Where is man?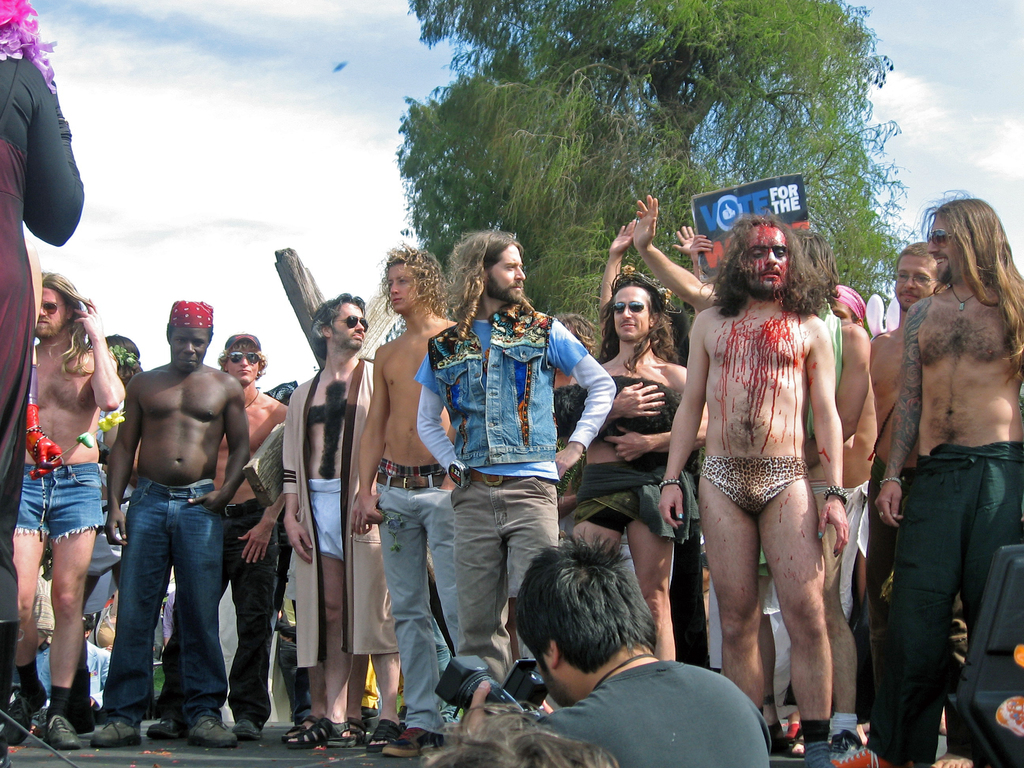
<bbox>147, 331, 290, 742</bbox>.
